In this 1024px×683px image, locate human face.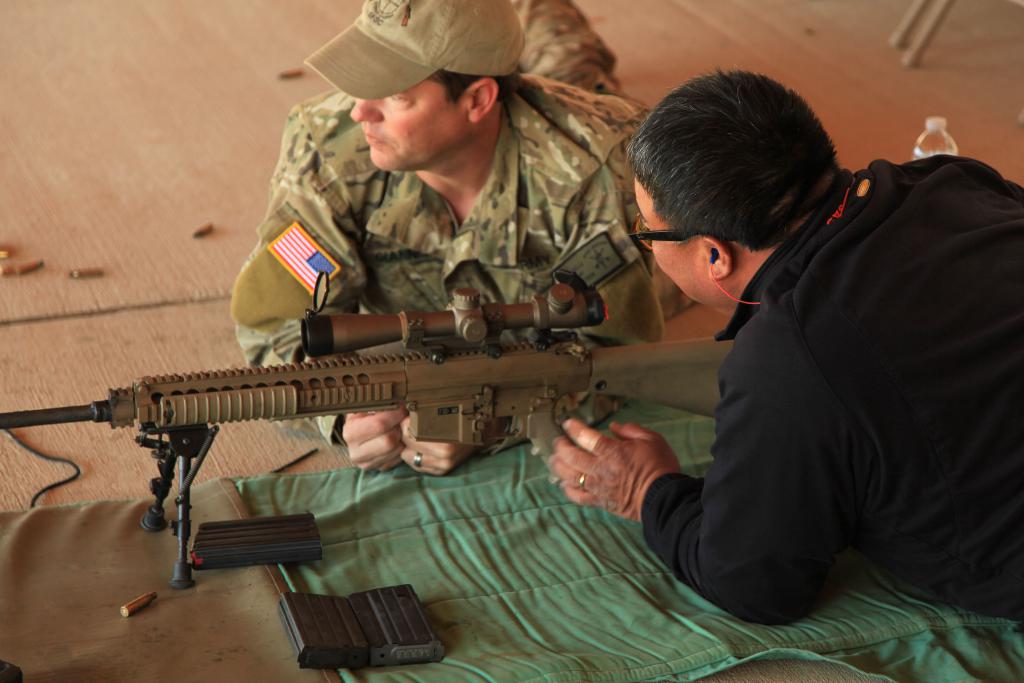
Bounding box: crop(626, 172, 707, 309).
